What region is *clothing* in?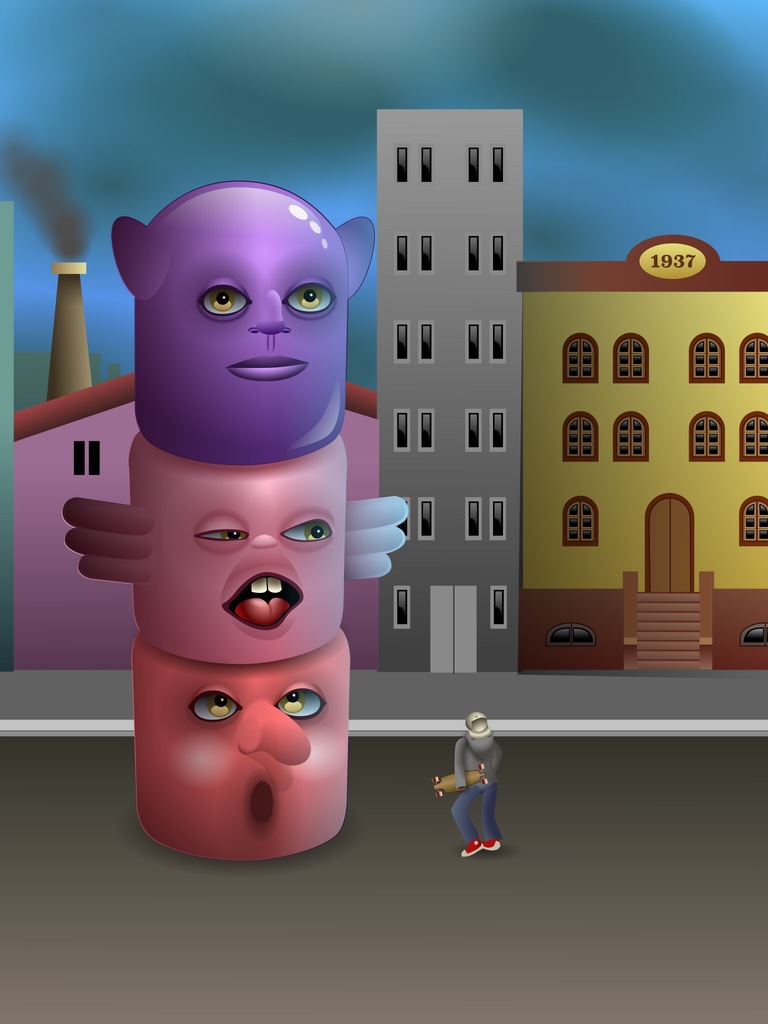
[left=443, top=712, right=513, bottom=850].
